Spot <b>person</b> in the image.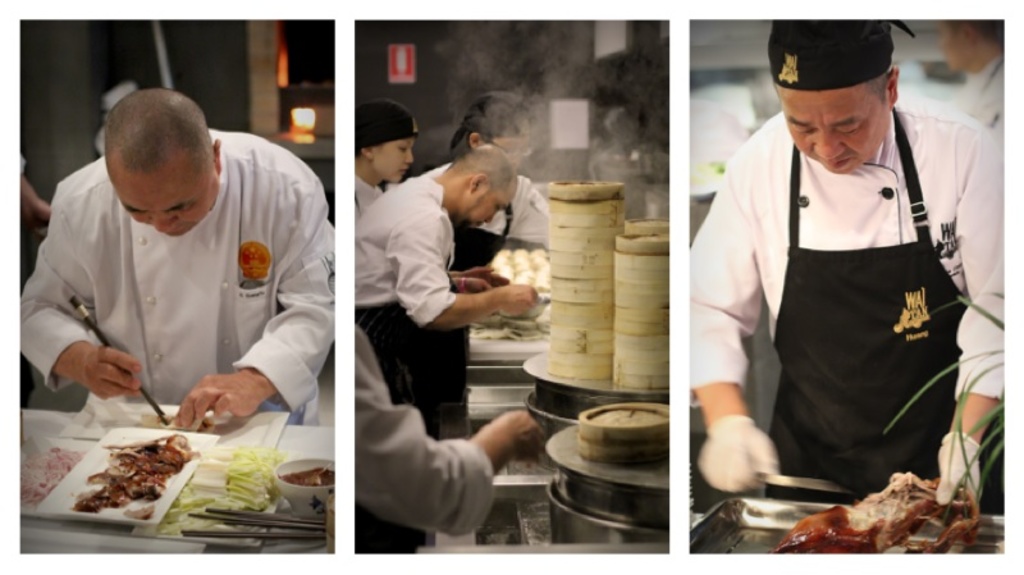
<b>person</b> found at (355,97,421,220).
